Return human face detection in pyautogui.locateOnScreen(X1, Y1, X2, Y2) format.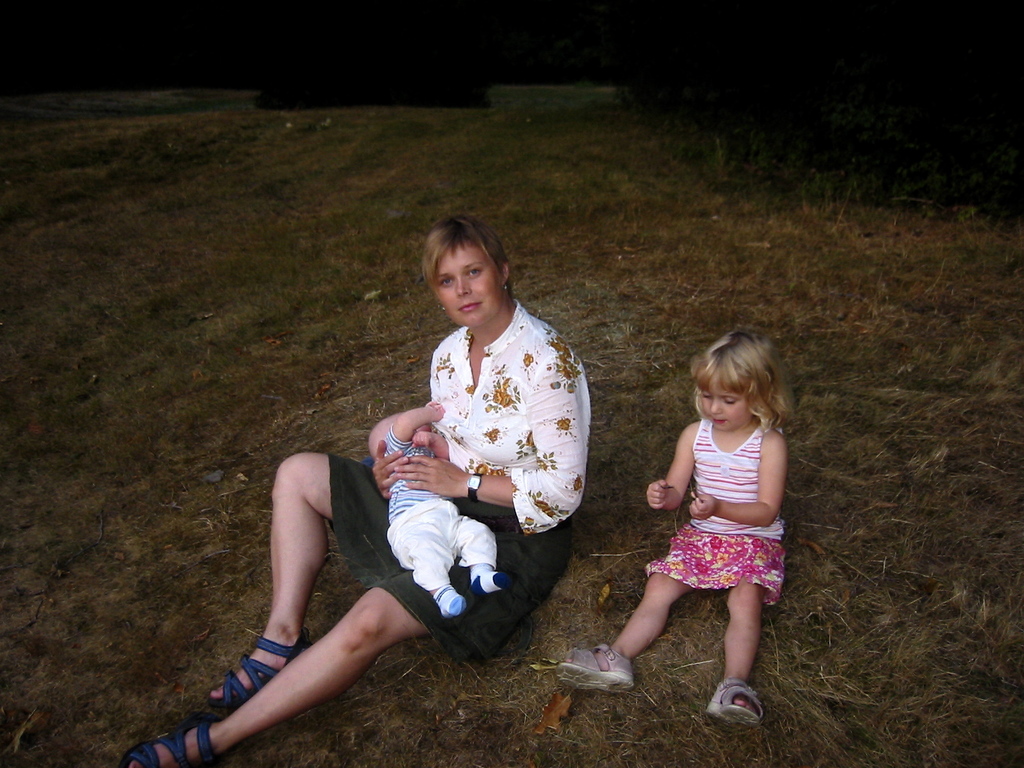
pyautogui.locateOnScreen(690, 356, 755, 431).
